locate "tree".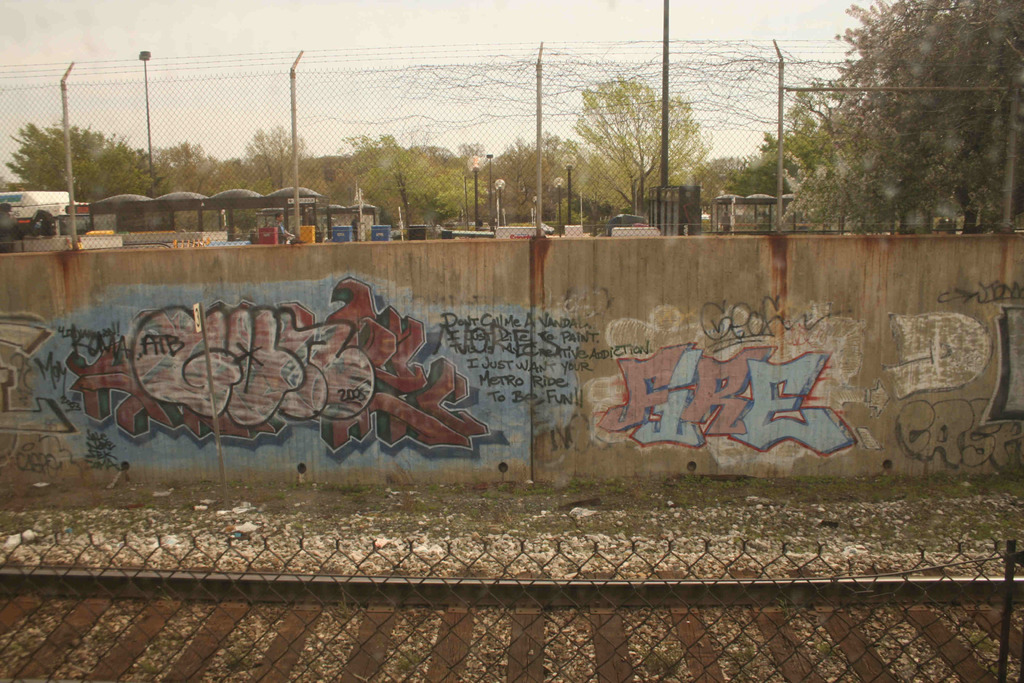
Bounding box: [316, 125, 479, 233].
